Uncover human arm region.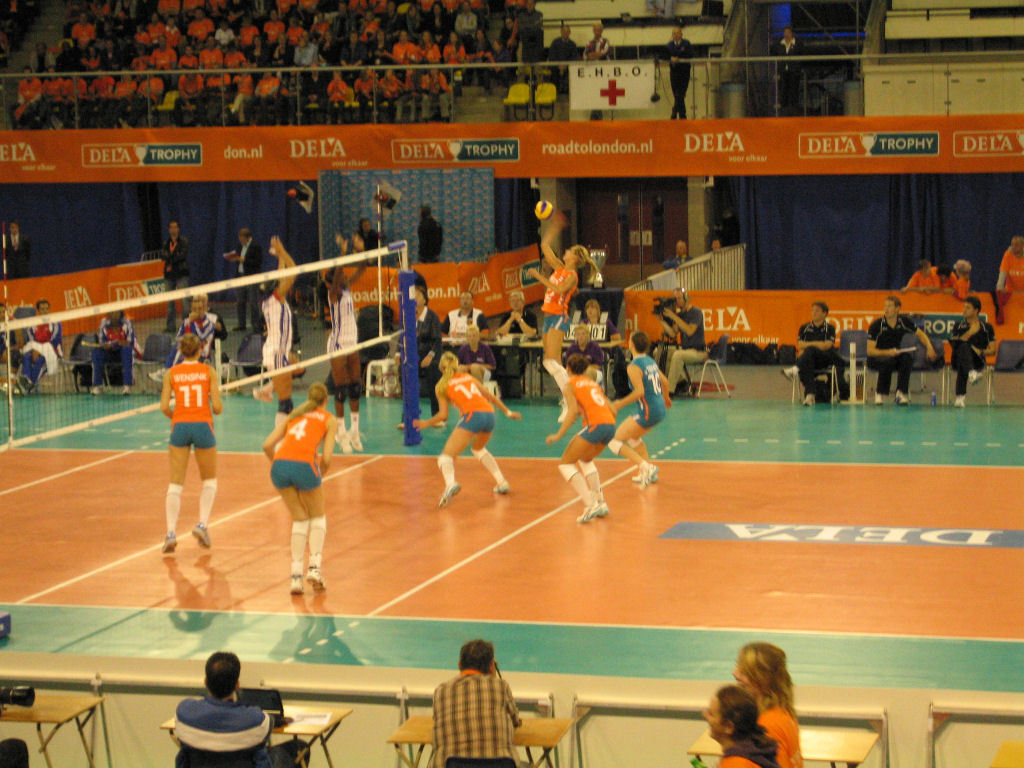
Uncovered: BBox(469, 318, 493, 338).
